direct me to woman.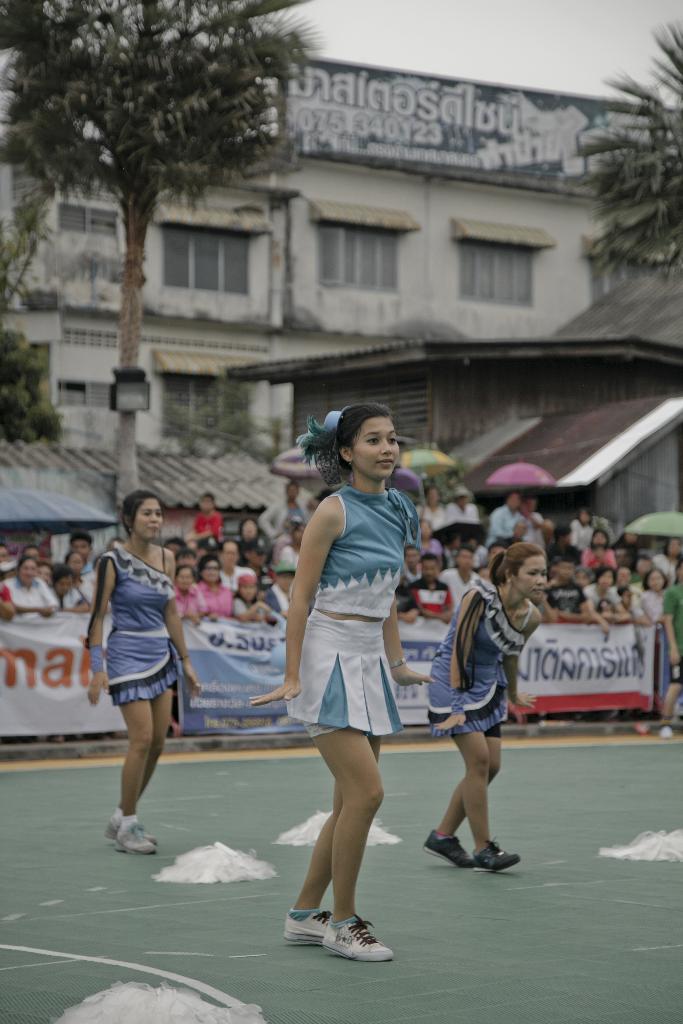
Direction: 643 568 672 612.
